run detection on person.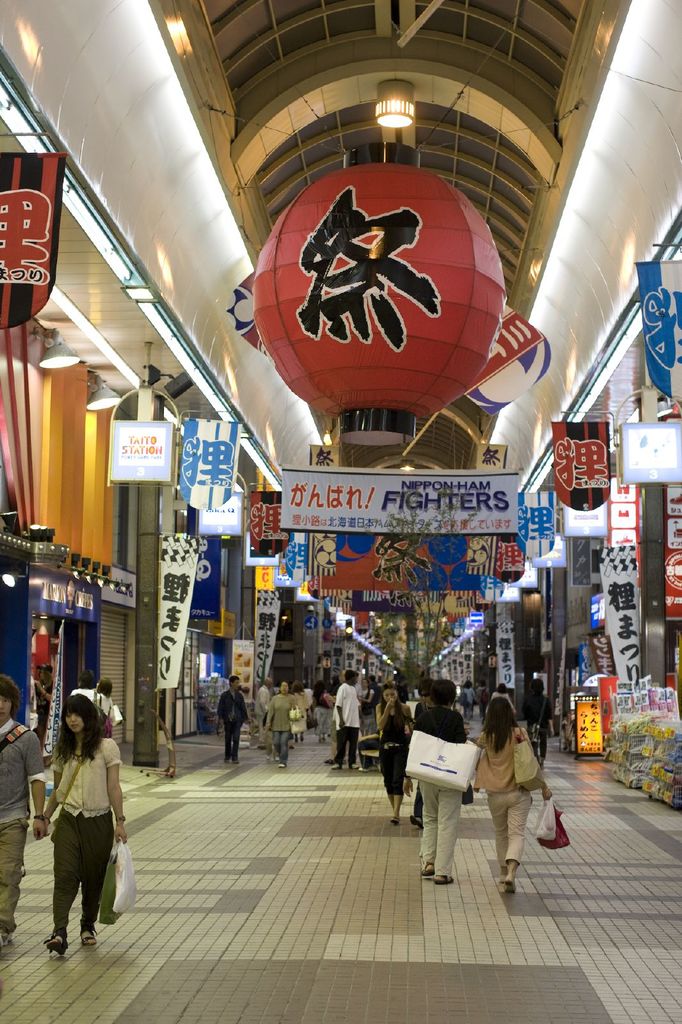
Result: box(480, 703, 559, 900).
